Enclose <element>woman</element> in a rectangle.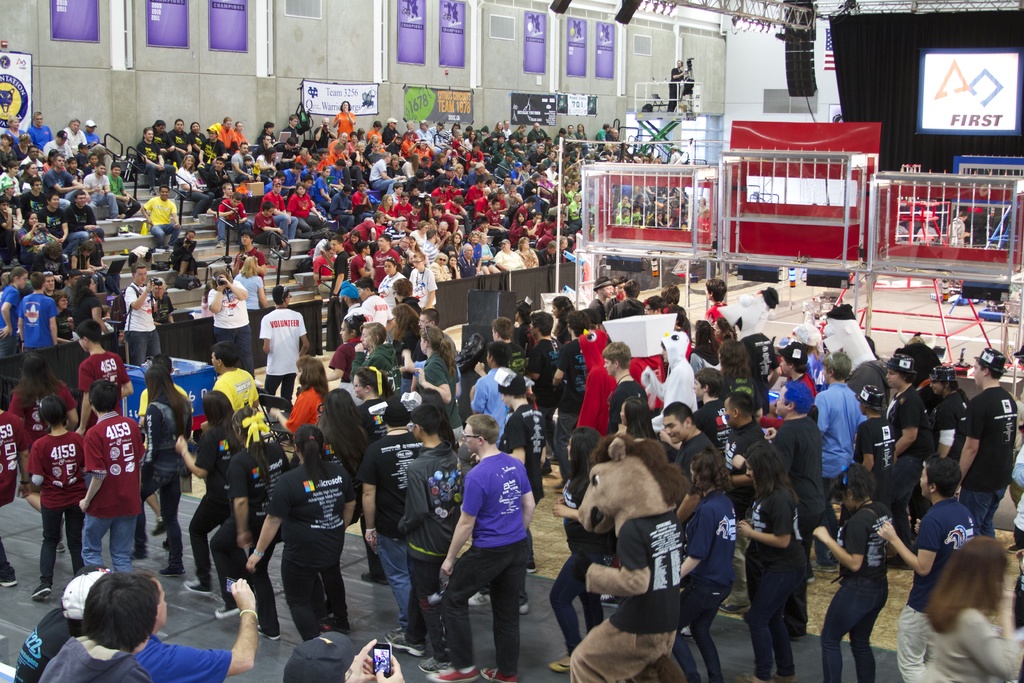
bbox(576, 124, 587, 147).
